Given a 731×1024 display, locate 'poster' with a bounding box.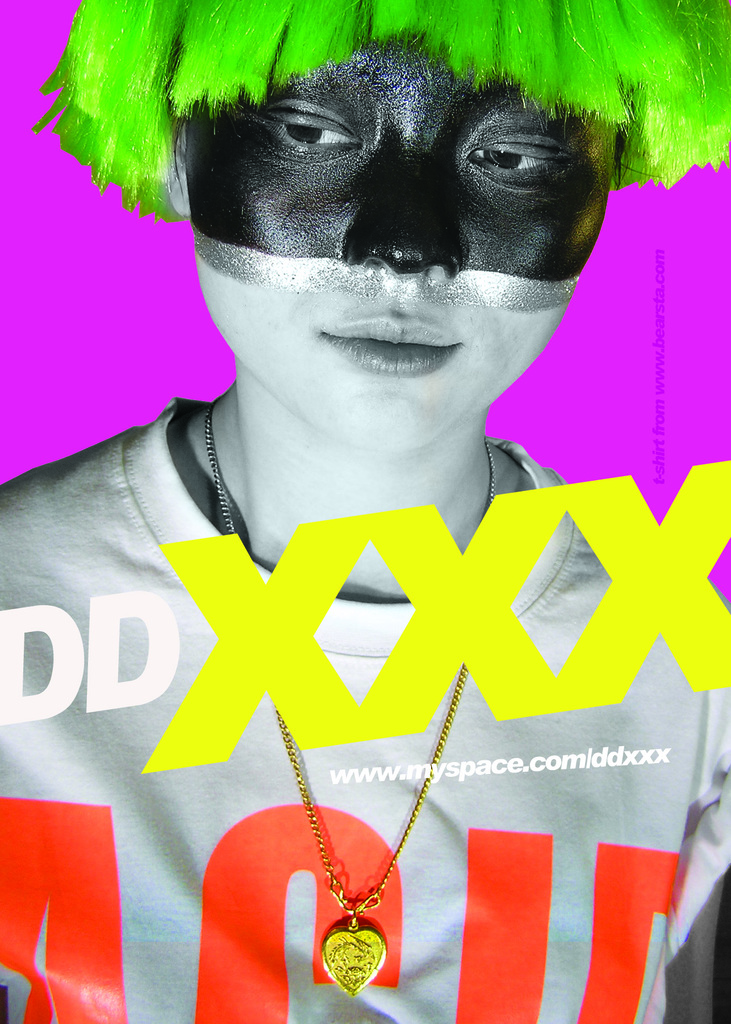
Located: region(0, 0, 730, 1023).
